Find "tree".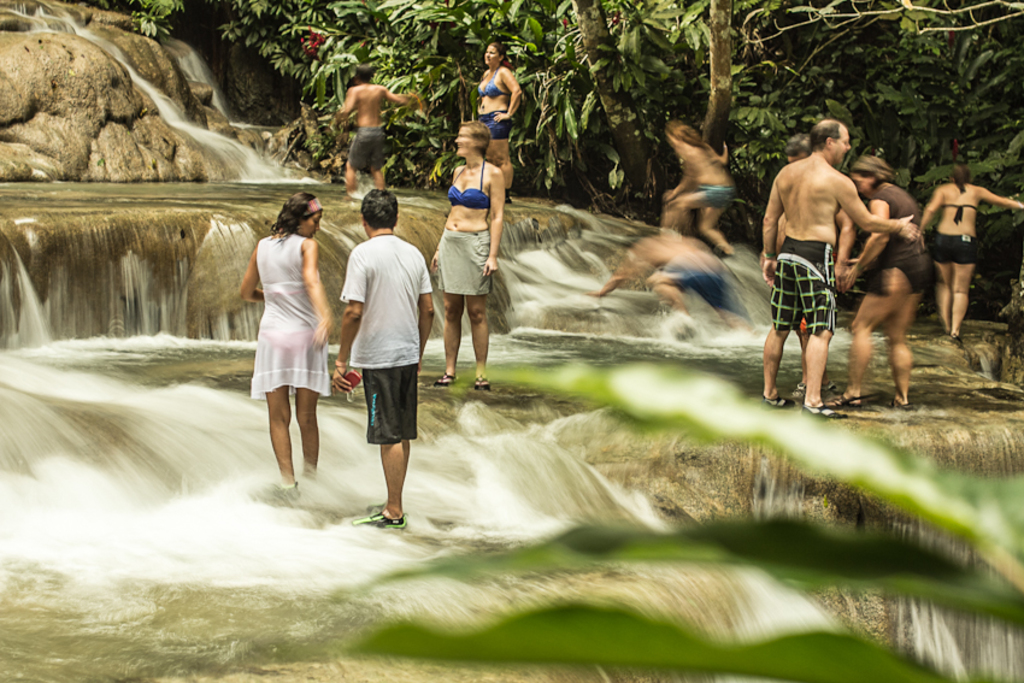
bbox=(124, 0, 190, 49).
